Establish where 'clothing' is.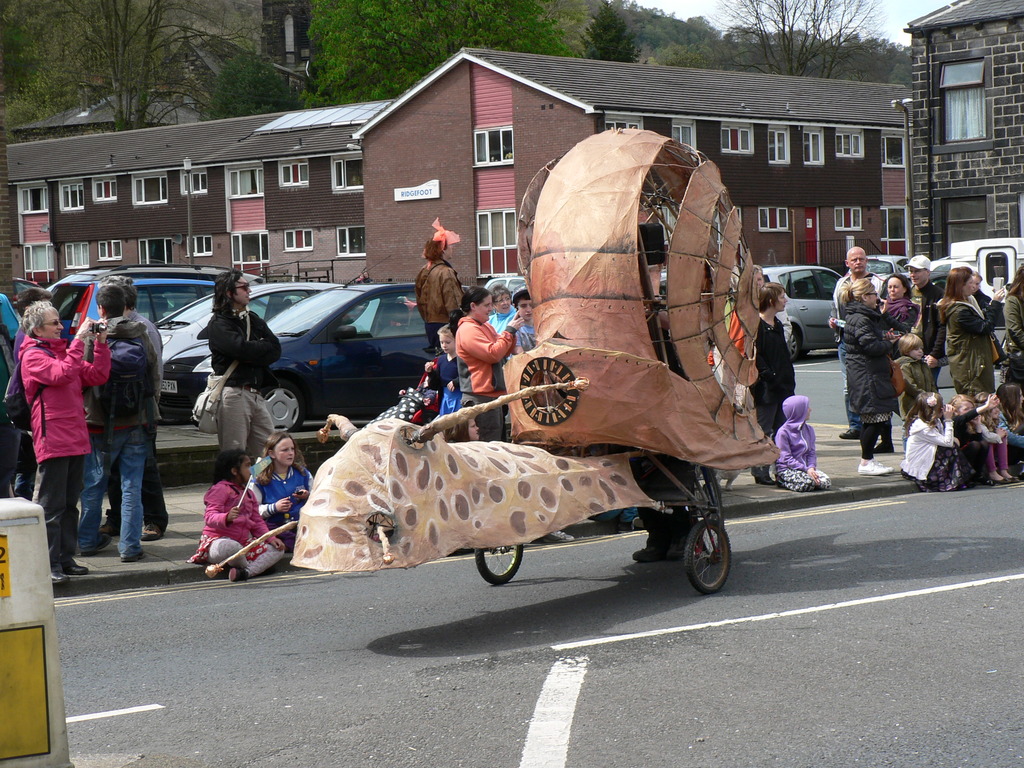
Established at bbox(830, 270, 881, 421).
